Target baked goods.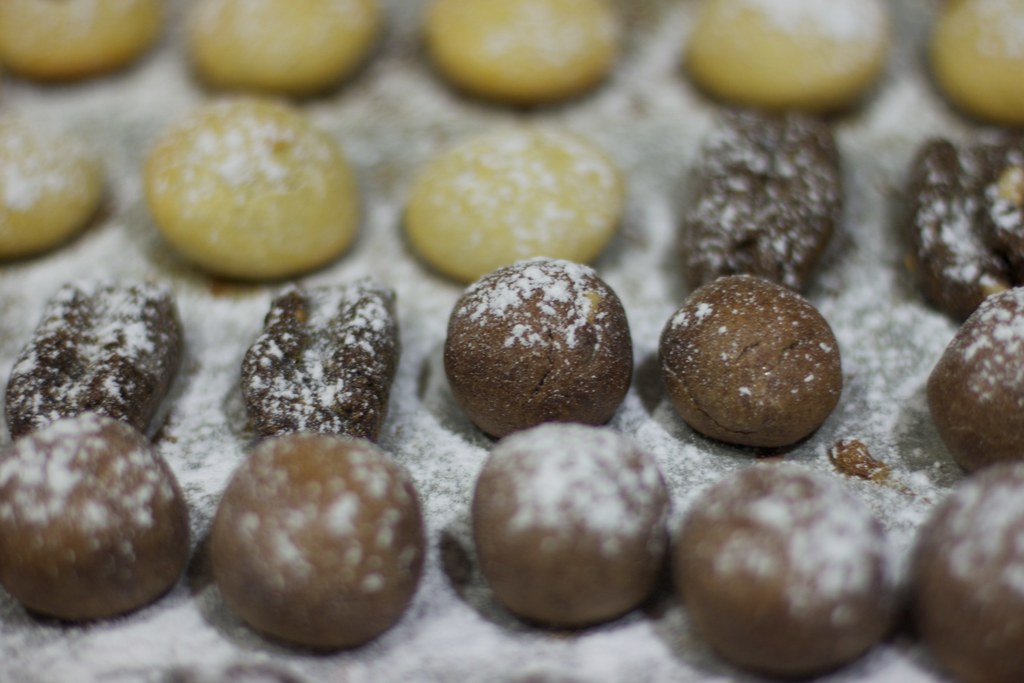
Target region: bbox(675, 467, 905, 682).
